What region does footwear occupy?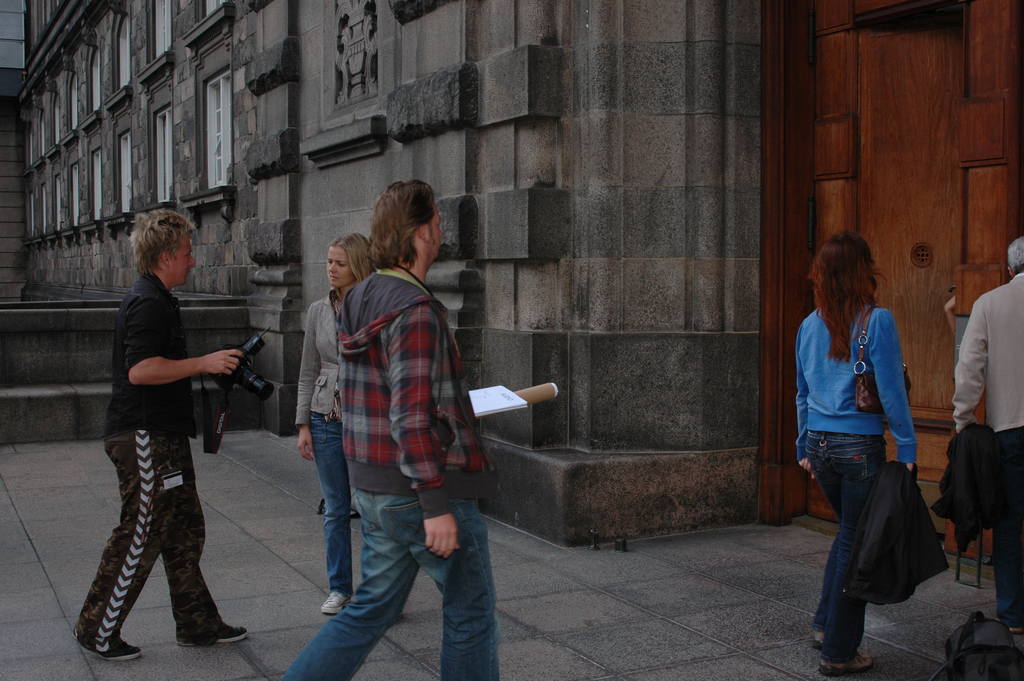
319,588,346,616.
